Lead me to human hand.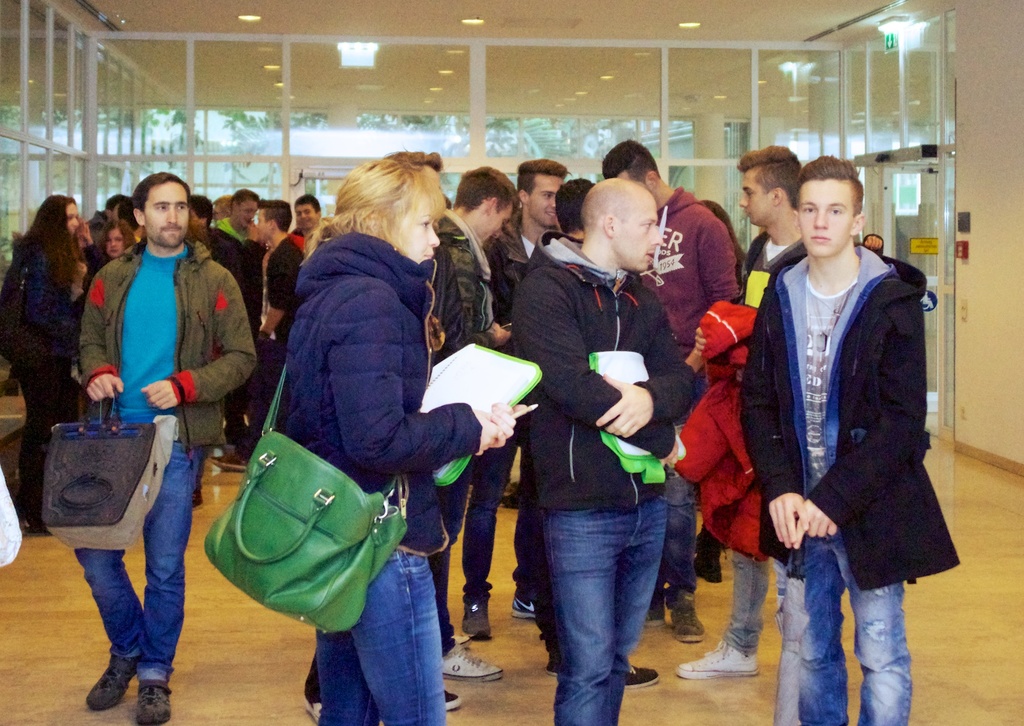
Lead to 488, 404, 529, 449.
